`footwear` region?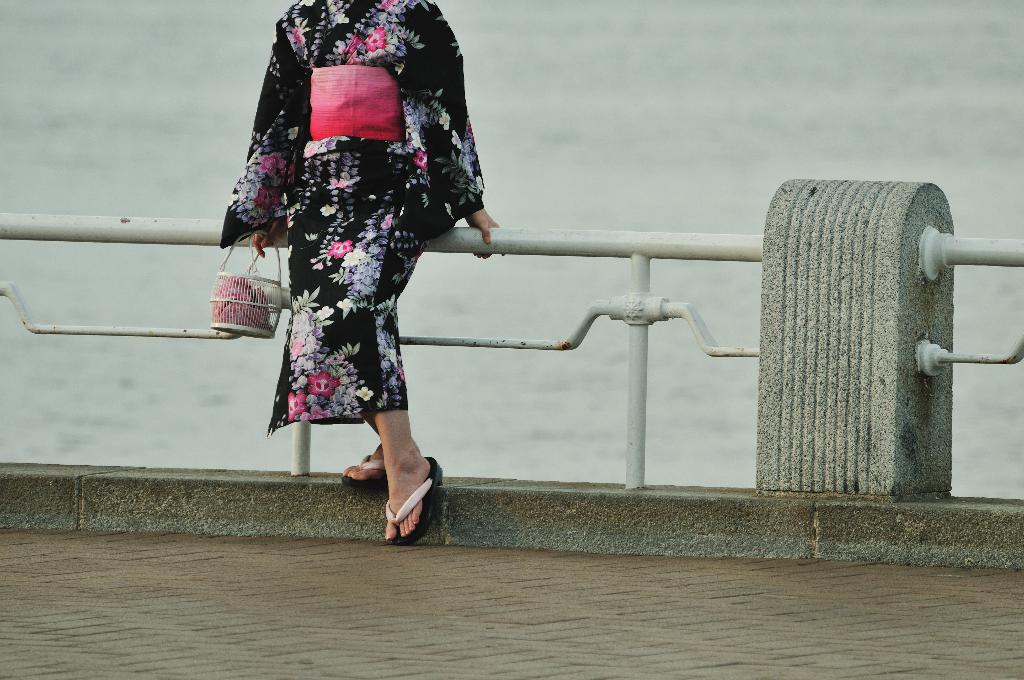
(341, 455, 388, 487)
